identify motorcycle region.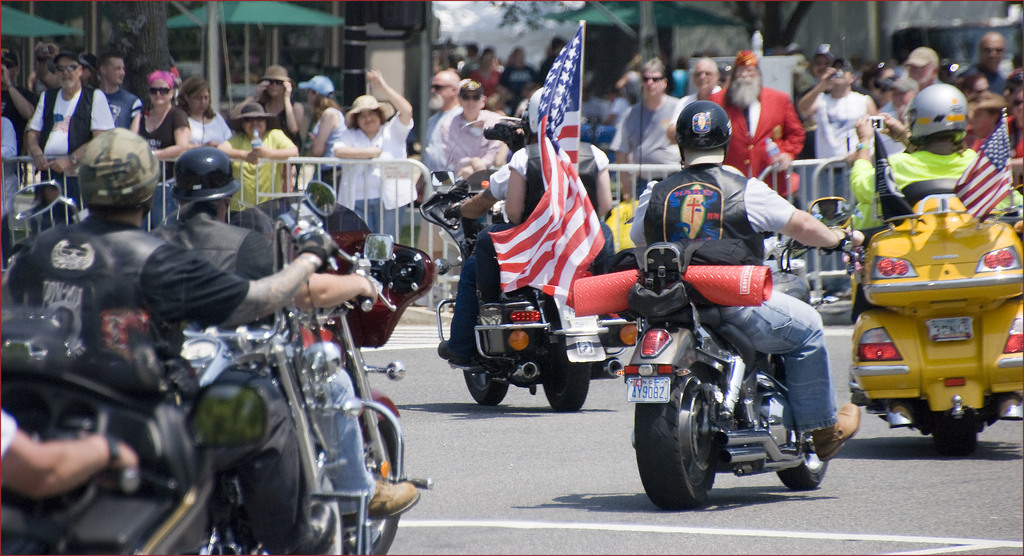
Region: [x1=227, y1=194, x2=436, y2=555].
